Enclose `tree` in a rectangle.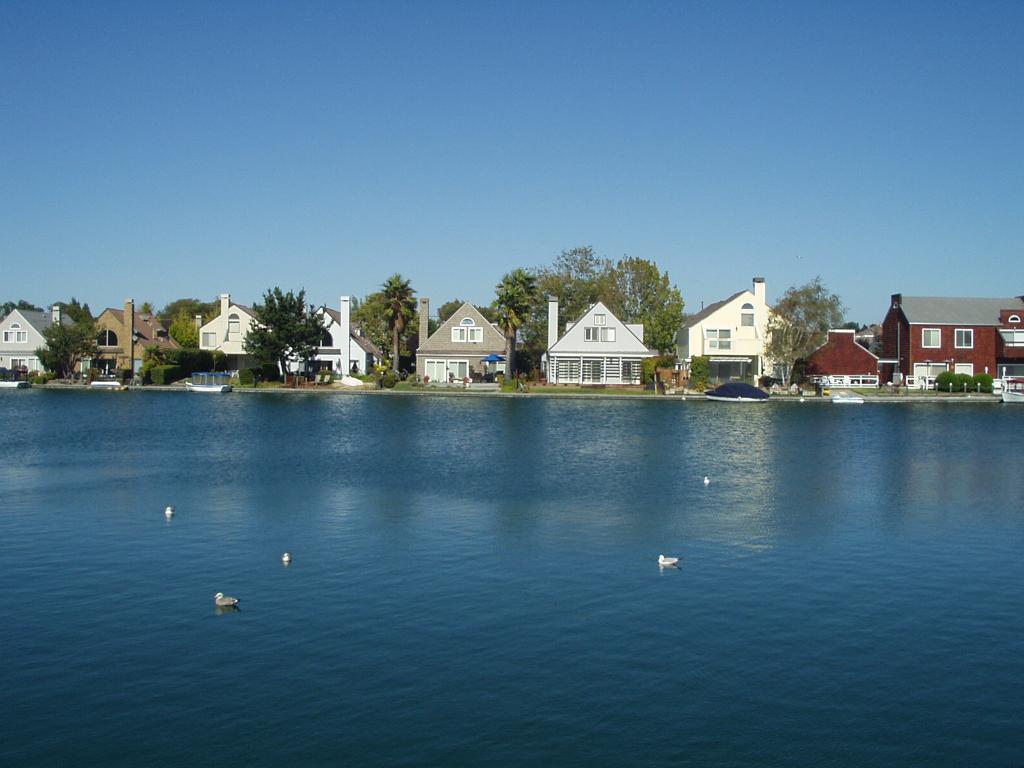
<box>32,323,104,382</box>.
